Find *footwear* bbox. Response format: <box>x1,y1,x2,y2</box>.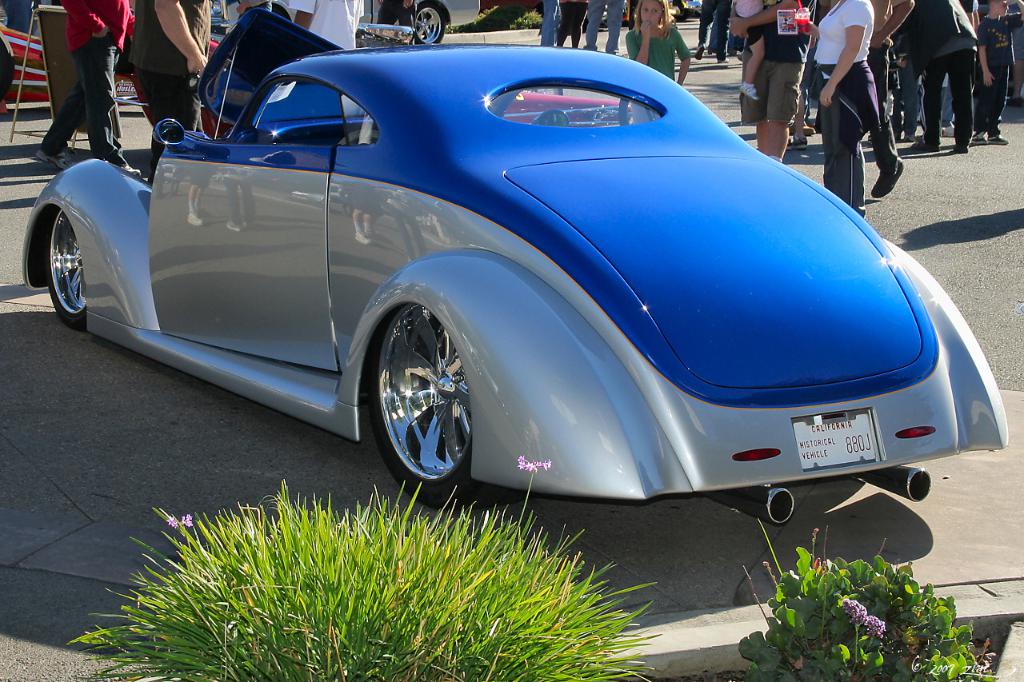
<box>698,43,704,58</box>.
